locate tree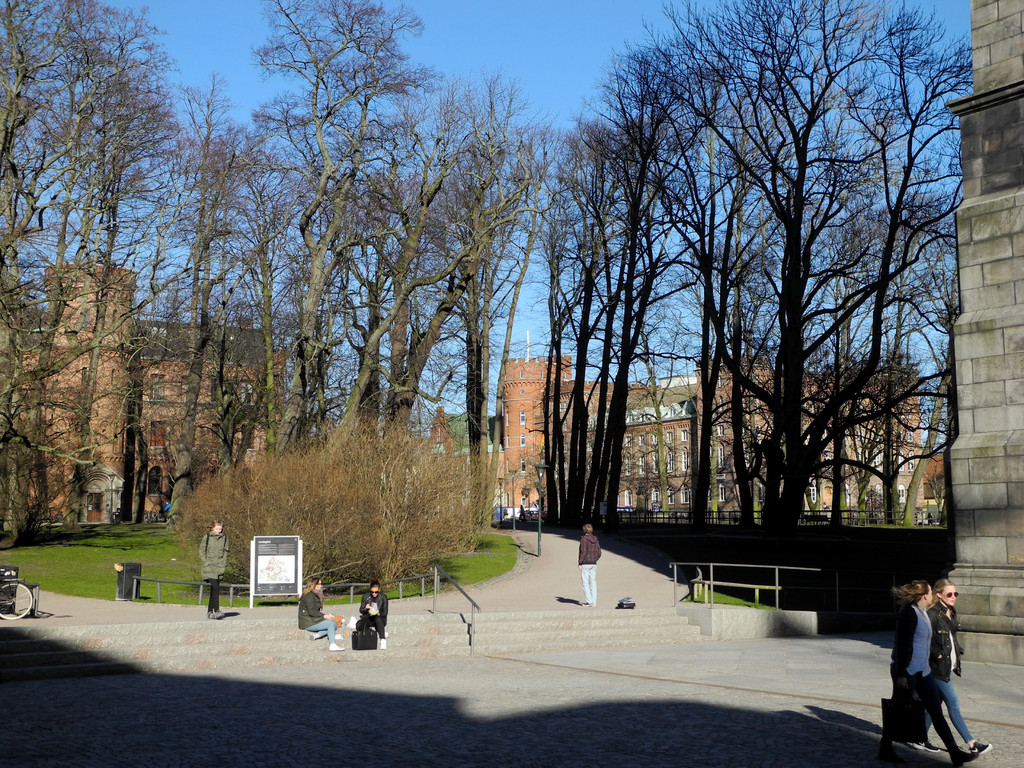
(x1=250, y1=65, x2=520, y2=446)
